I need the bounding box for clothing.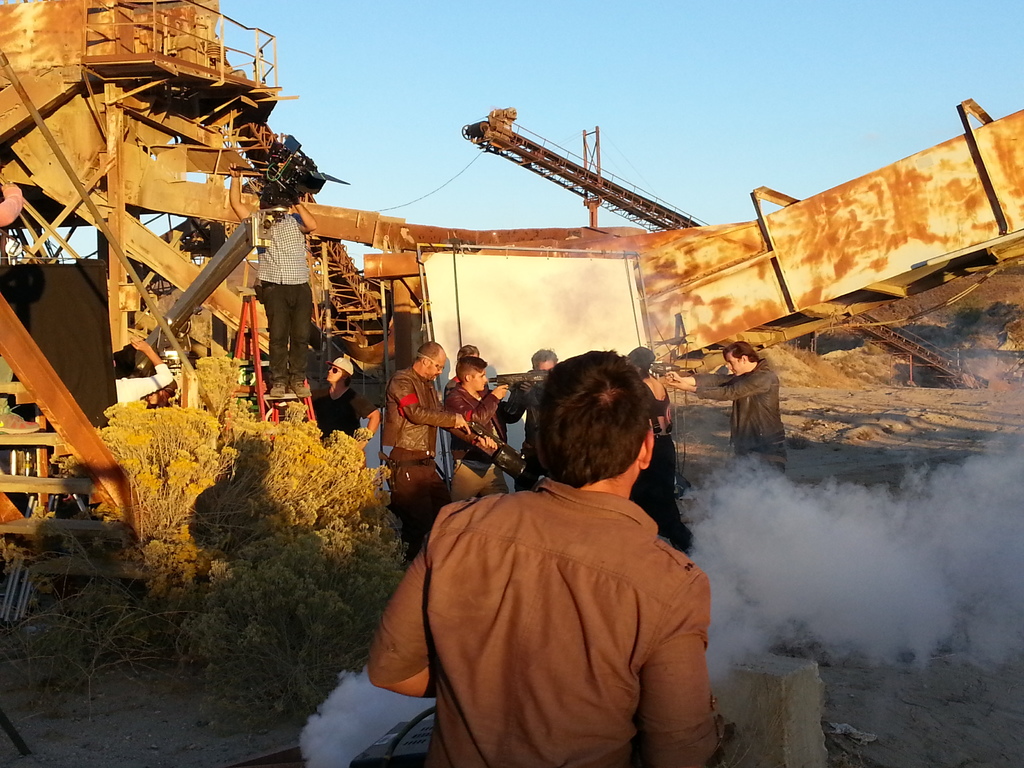
Here it is: (left=632, top=381, right=692, bottom=552).
